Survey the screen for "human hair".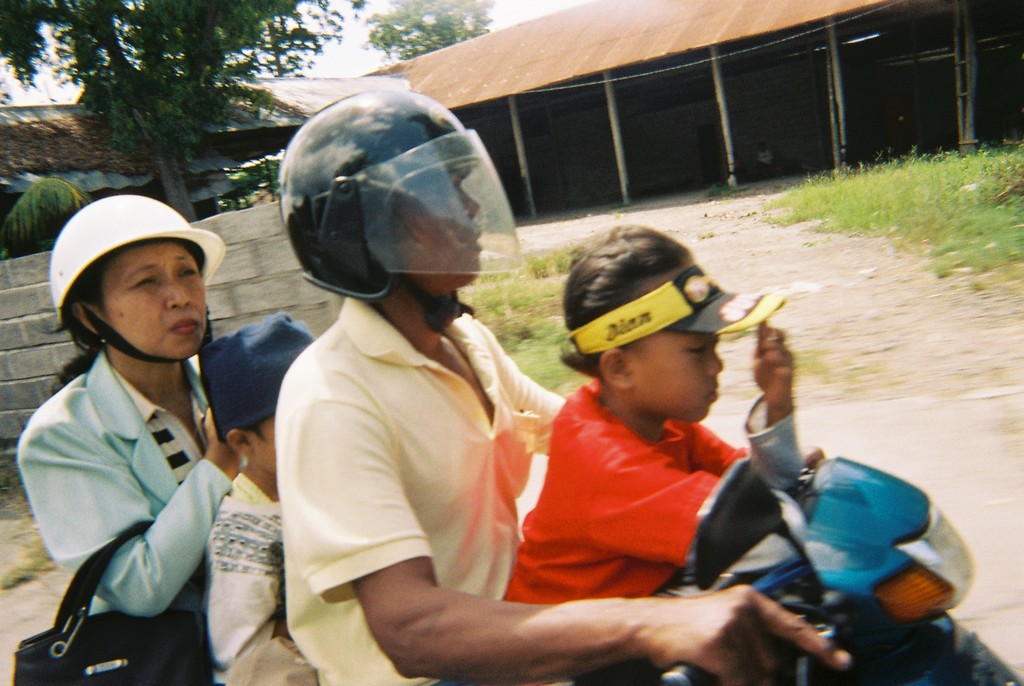
Survey found: (left=236, top=418, right=268, bottom=444).
